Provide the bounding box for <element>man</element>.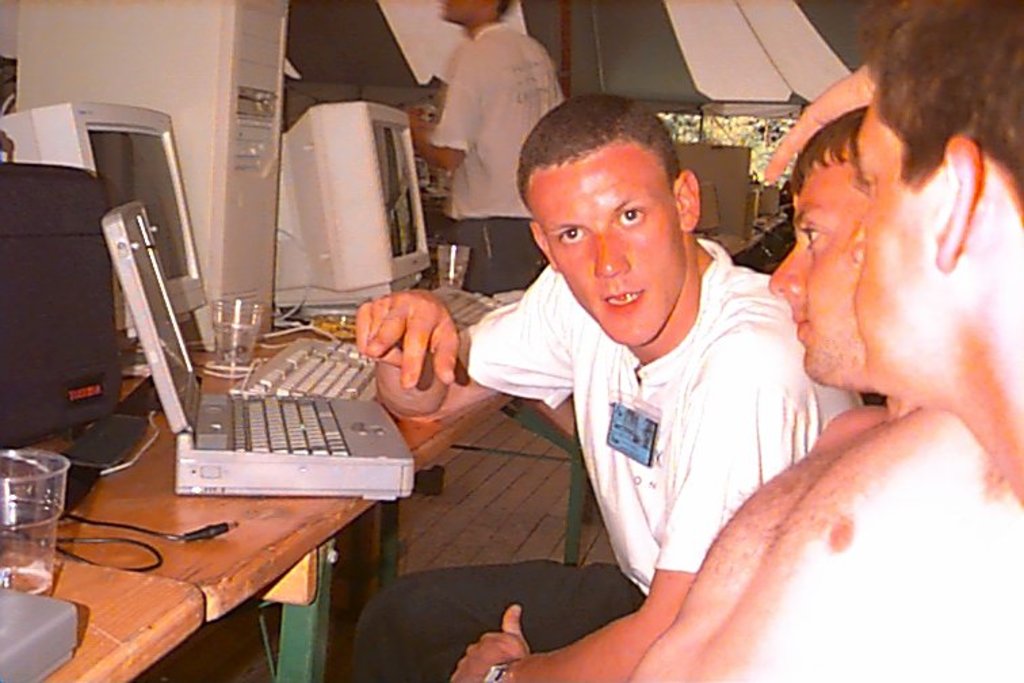
l=349, t=88, r=868, b=682.
